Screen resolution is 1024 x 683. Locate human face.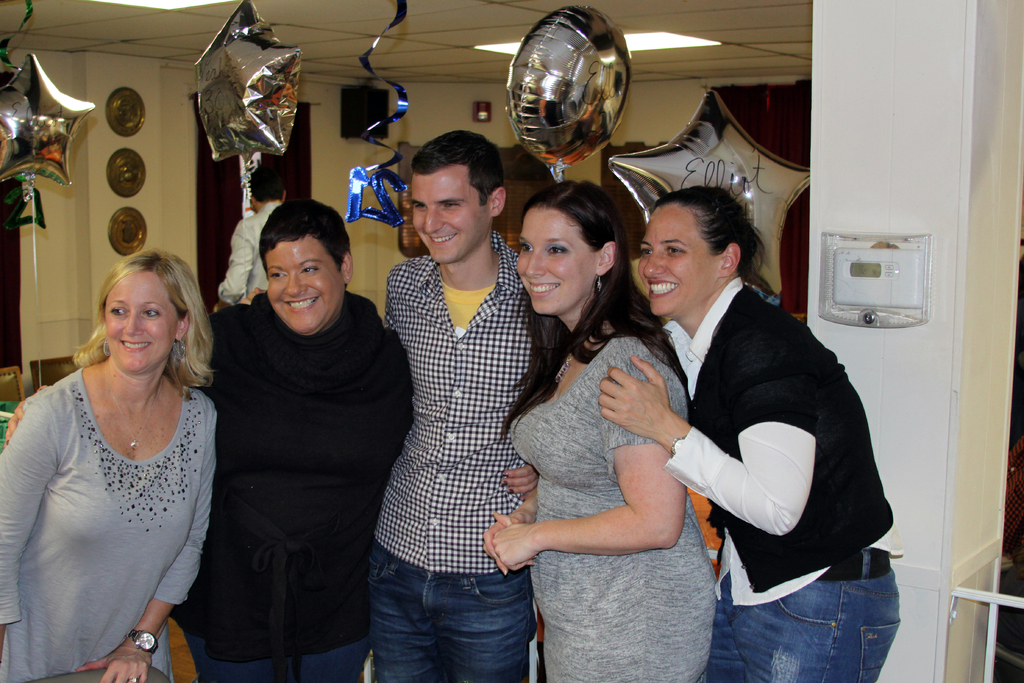
left=106, top=273, right=178, bottom=370.
